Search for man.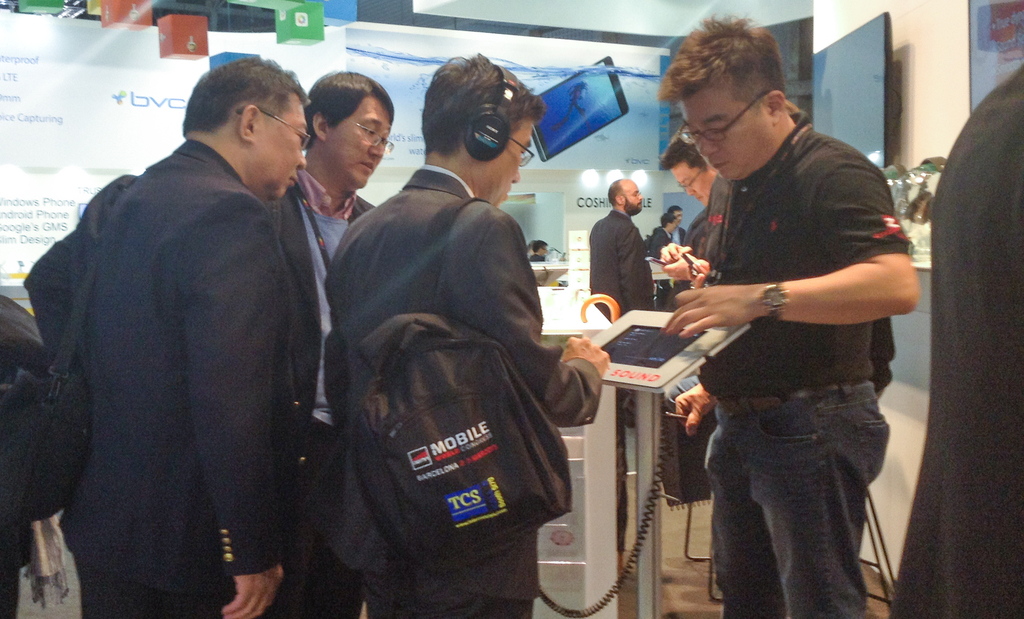
Found at [644, 9, 921, 618].
